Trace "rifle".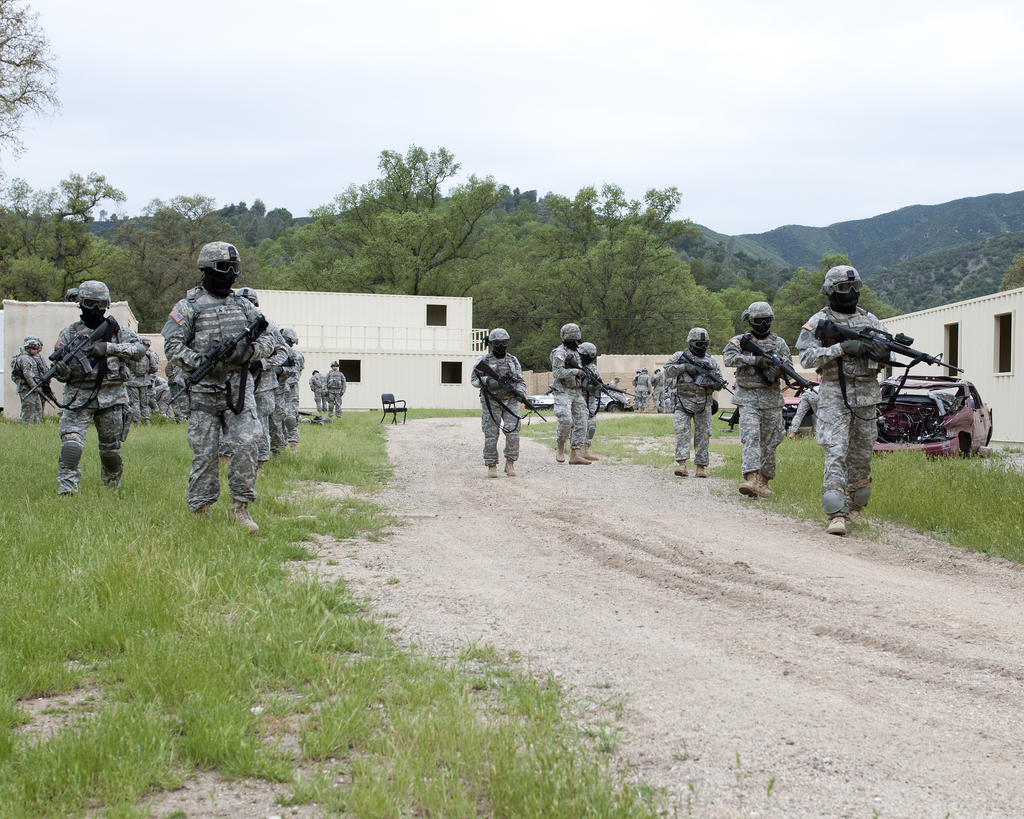
Traced to bbox=(473, 357, 549, 436).
